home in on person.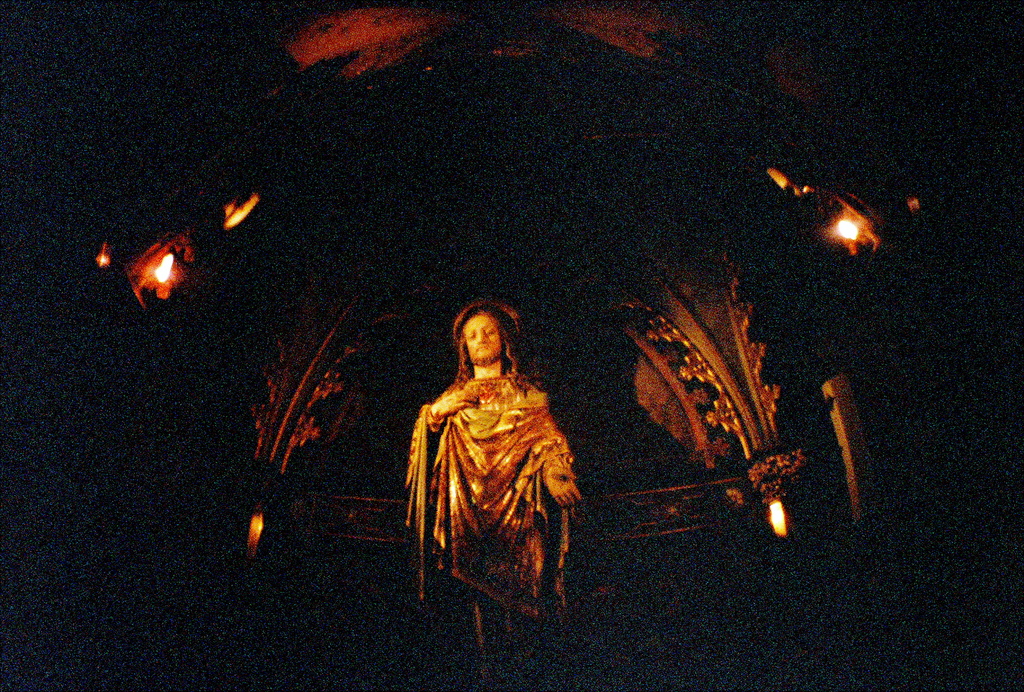
Homed in at bbox(406, 276, 588, 618).
